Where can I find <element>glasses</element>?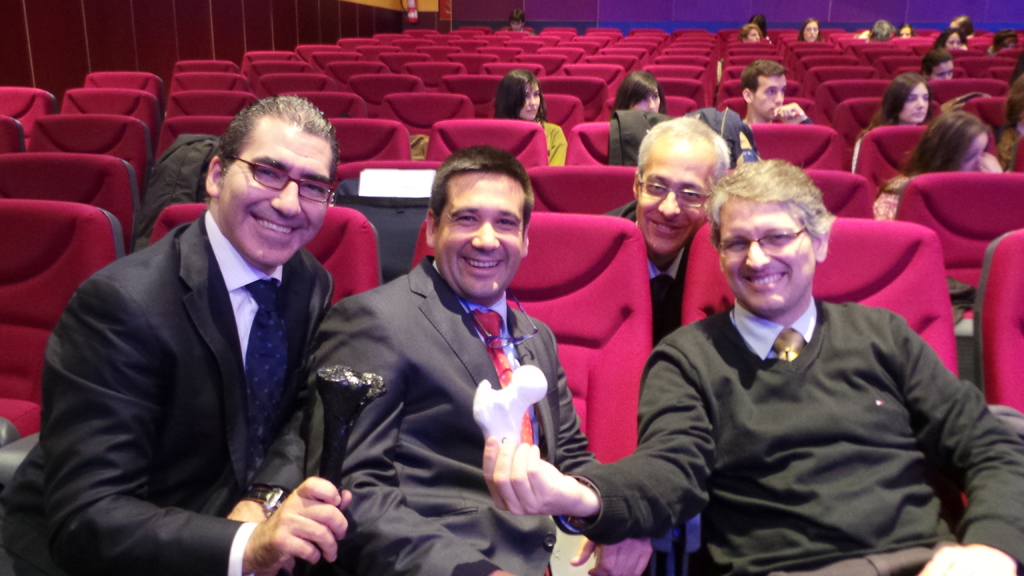
You can find it at 722:221:808:257.
